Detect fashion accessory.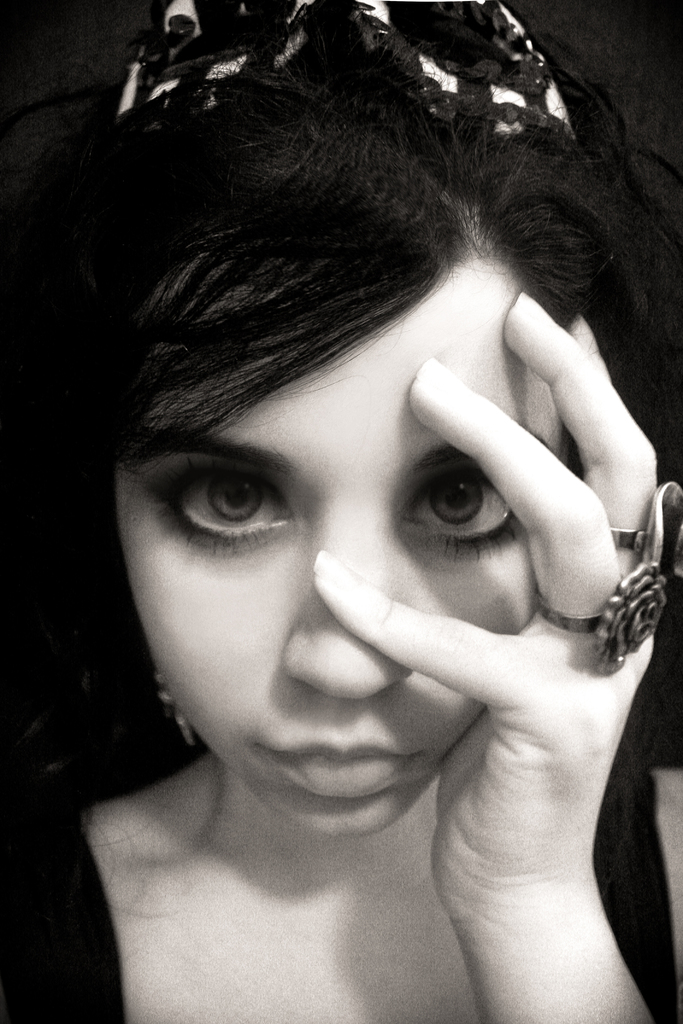
Detected at x1=607 y1=479 x2=682 y2=575.
